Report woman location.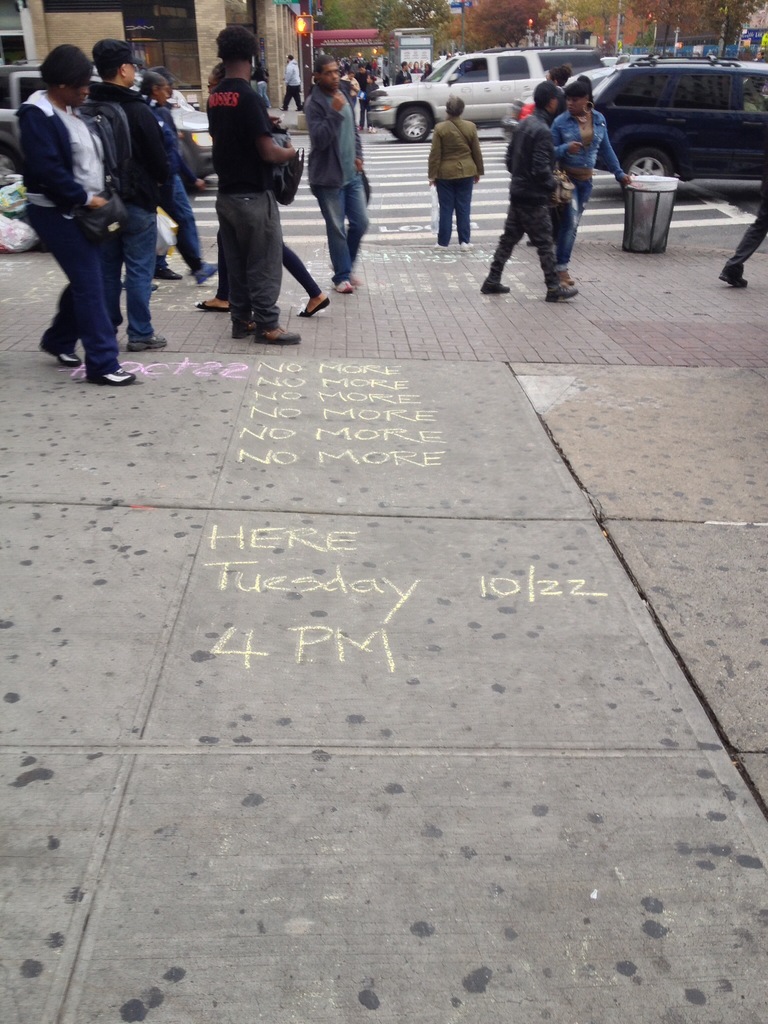
Report: crop(13, 47, 134, 380).
